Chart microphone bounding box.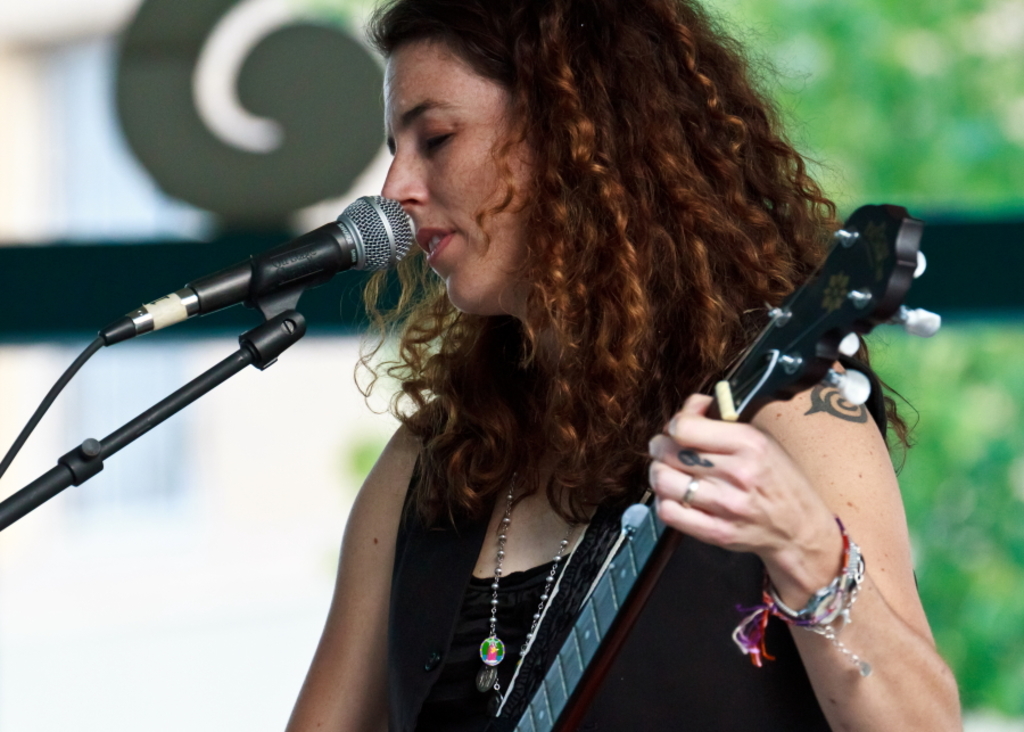
Charted: 75,206,411,365.
